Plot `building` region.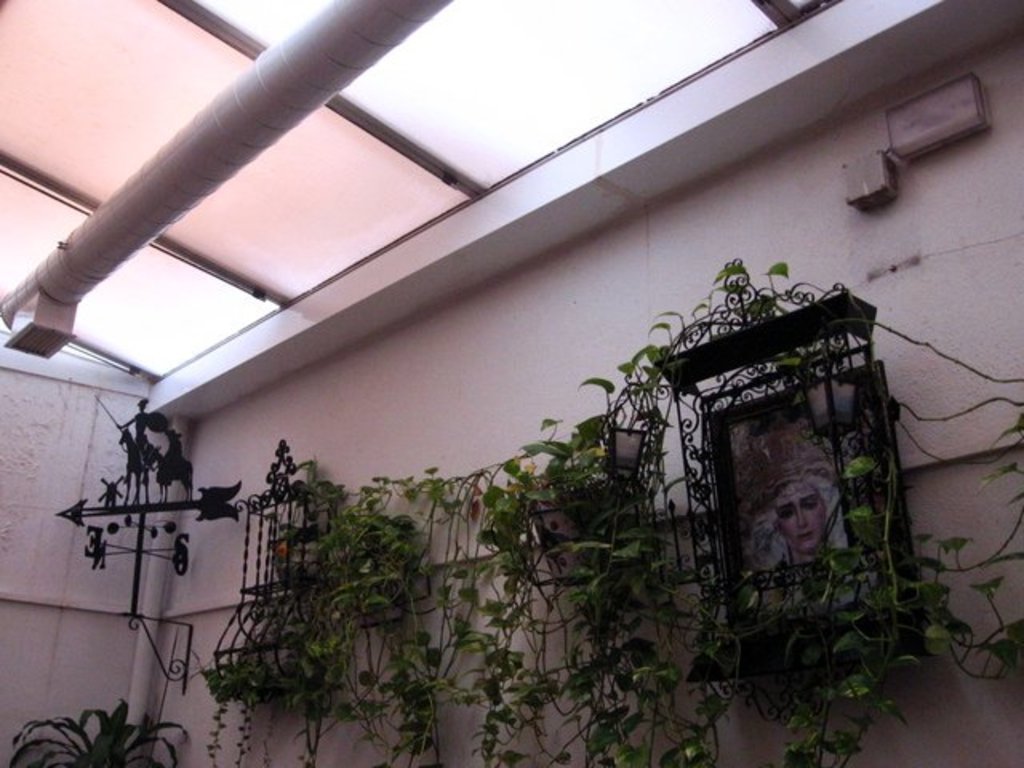
Plotted at box=[0, 0, 1022, 766].
